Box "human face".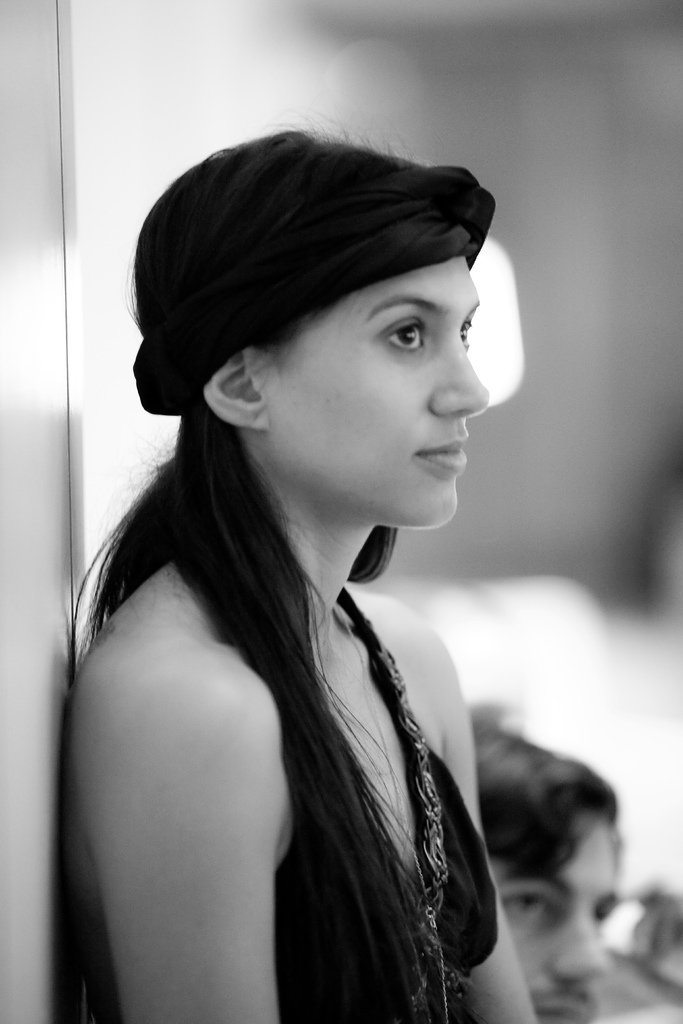
pyautogui.locateOnScreen(490, 826, 613, 1023).
